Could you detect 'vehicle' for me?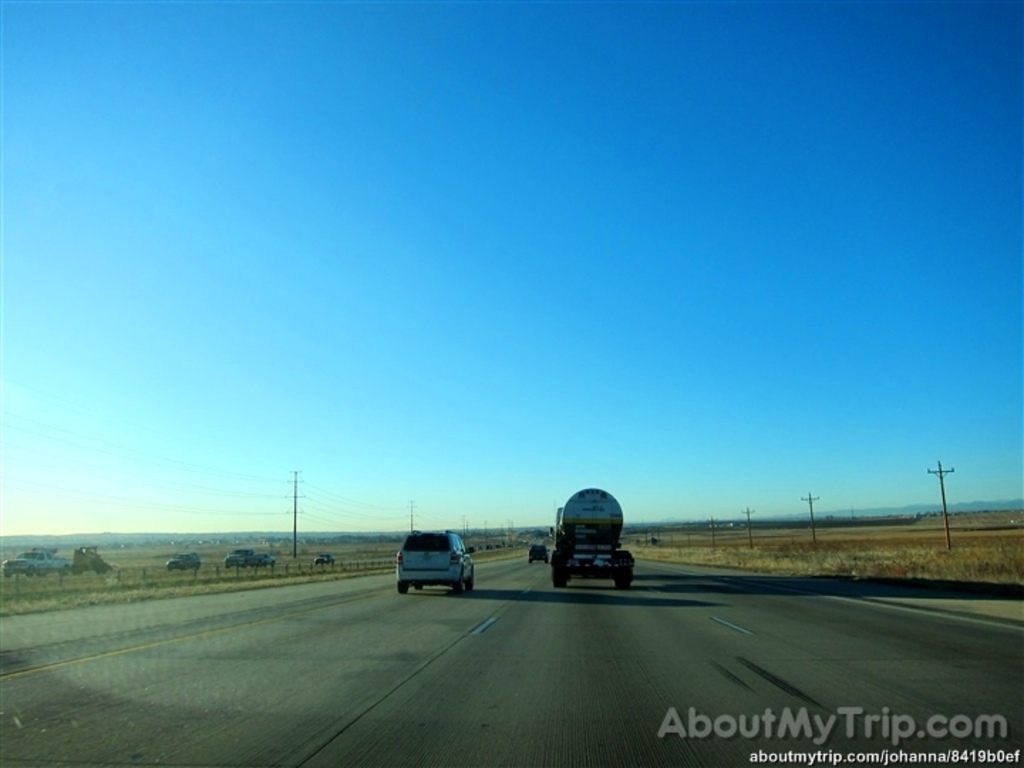
Detection result: 391,533,484,597.
